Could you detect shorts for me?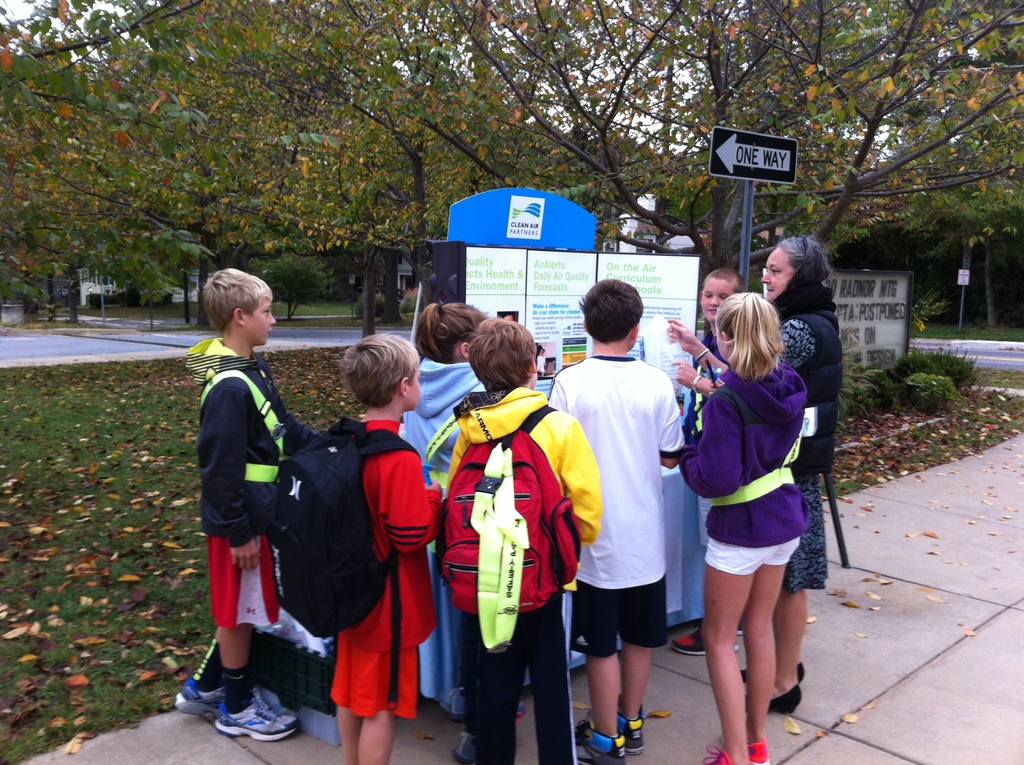
Detection result: l=207, t=538, r=280, b=631.
